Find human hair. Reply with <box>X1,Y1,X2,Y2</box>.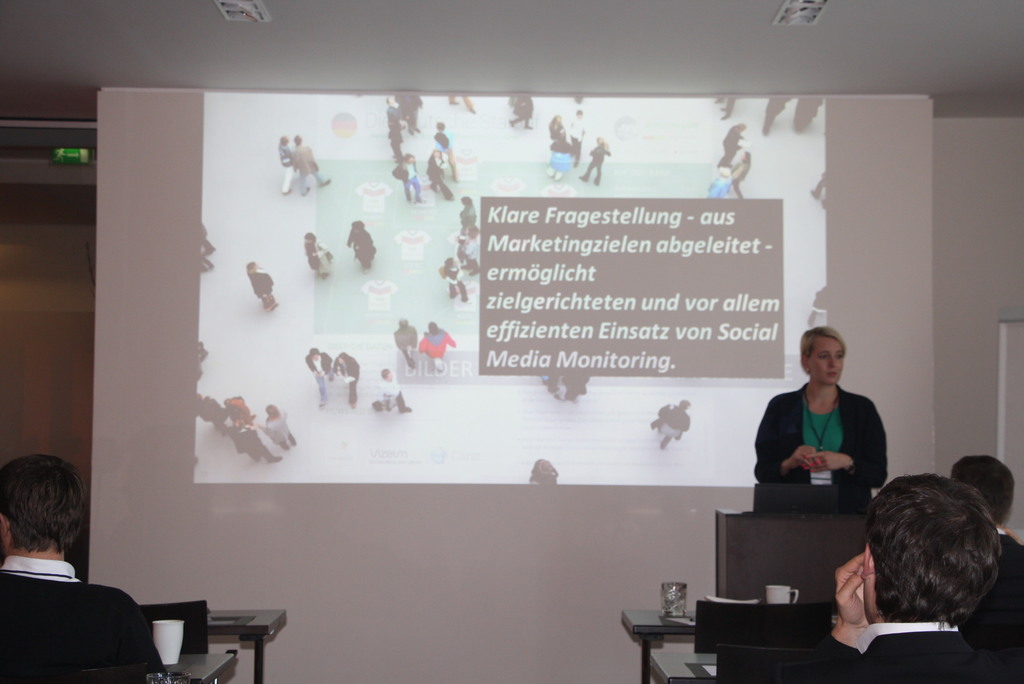
<box>849,482,1008,653</box>.
